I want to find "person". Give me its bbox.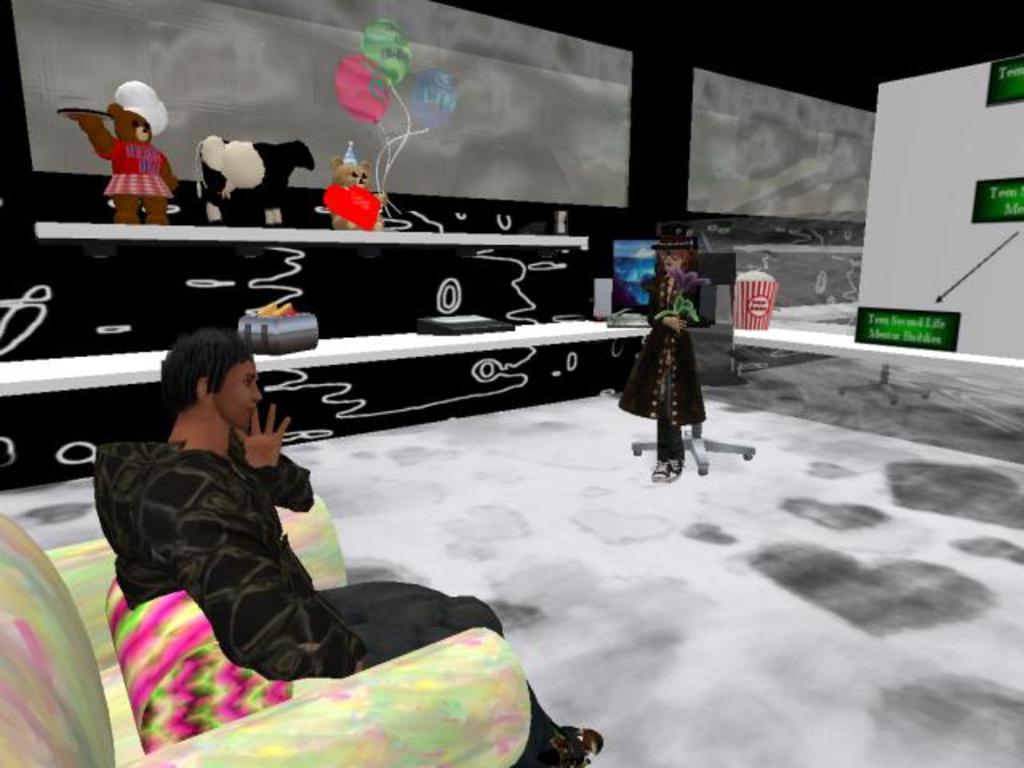
box(90, 326, 603, 766).
